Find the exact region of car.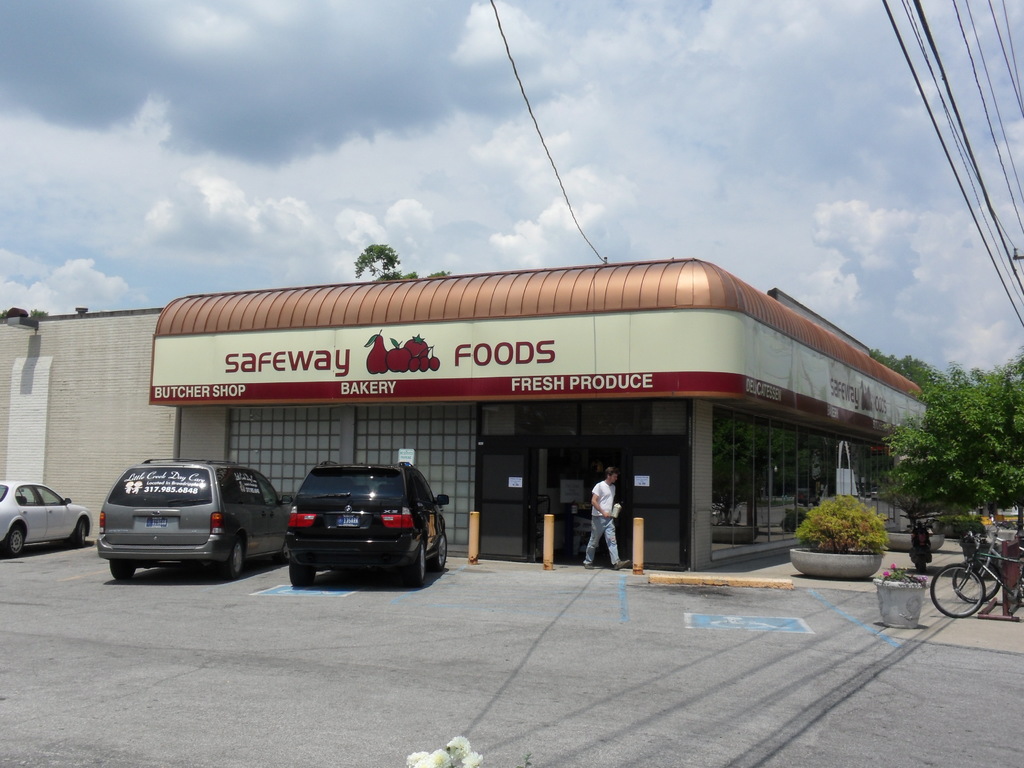
Exact region: [x1=282, y1=461, x2=451, y2=590].
